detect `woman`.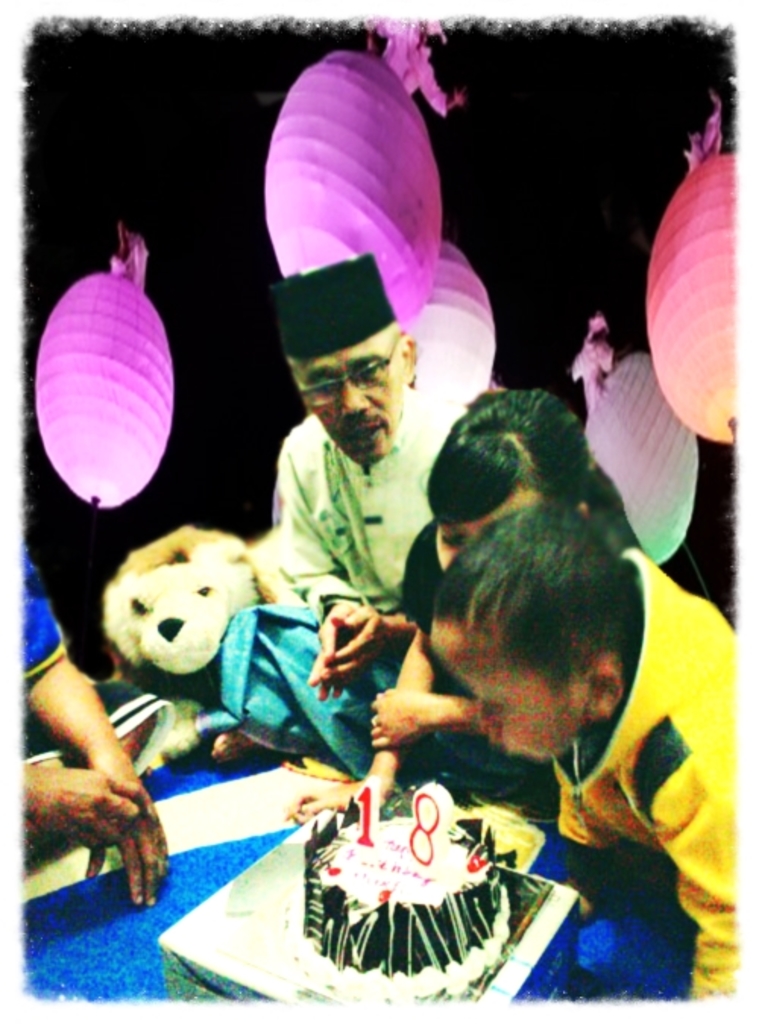
Detected at region(269, 381, 665, 831).
